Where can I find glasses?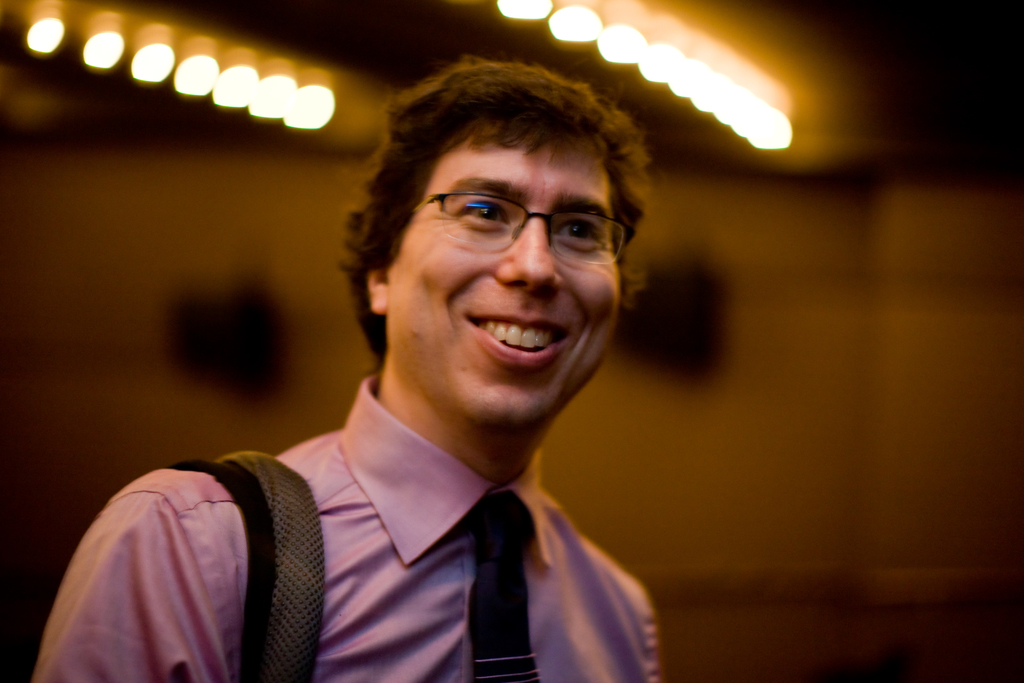
You can find it at box=[383, 182, 630, 266].
